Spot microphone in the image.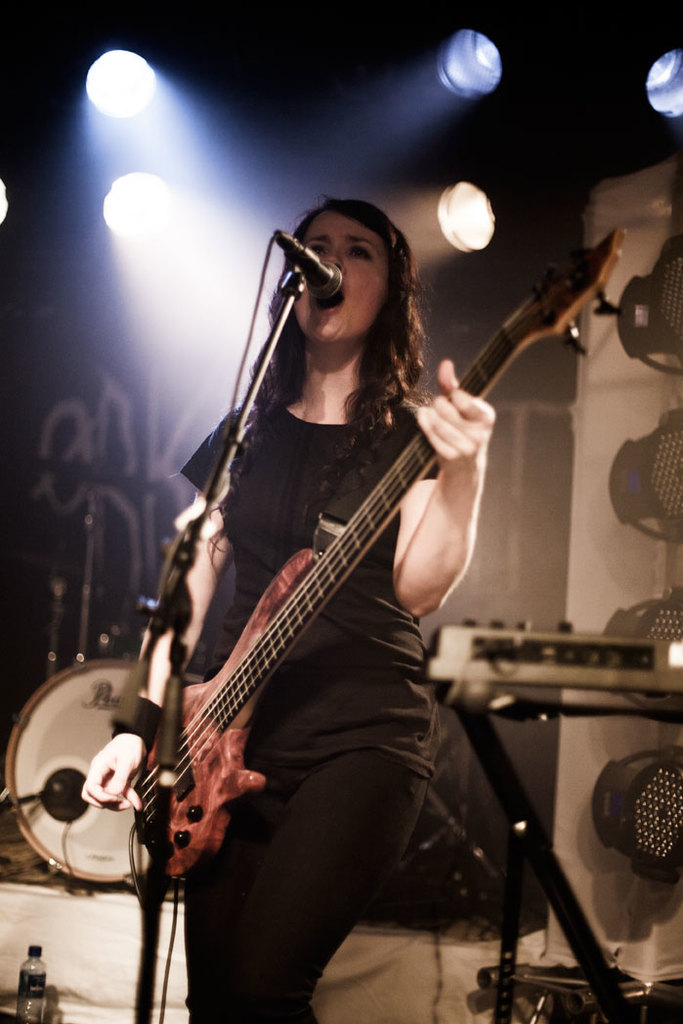
microphone found at {"x1": 261, "y1": 206, "x2": 347, "y2": 304}.
